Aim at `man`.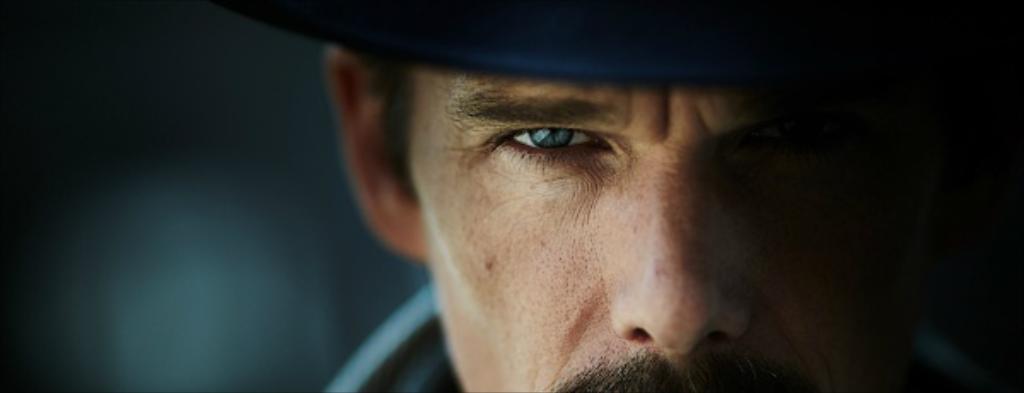
Aimed at {"left": 244, "top": 9, "right": 990, "bottom": 392}.
